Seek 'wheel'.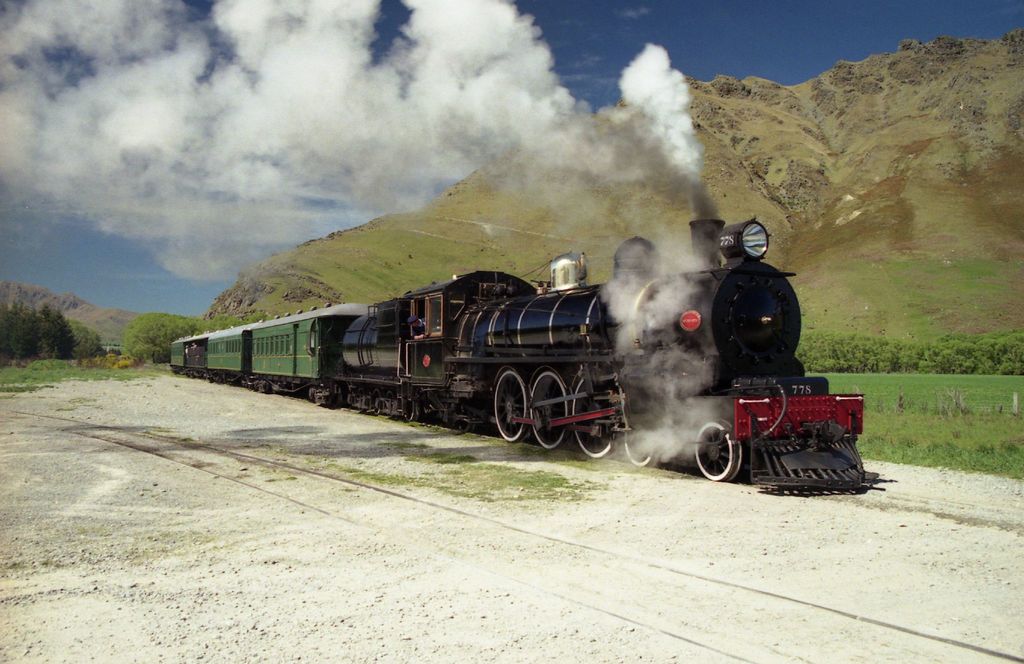
region(492, 369, 530, 439).
